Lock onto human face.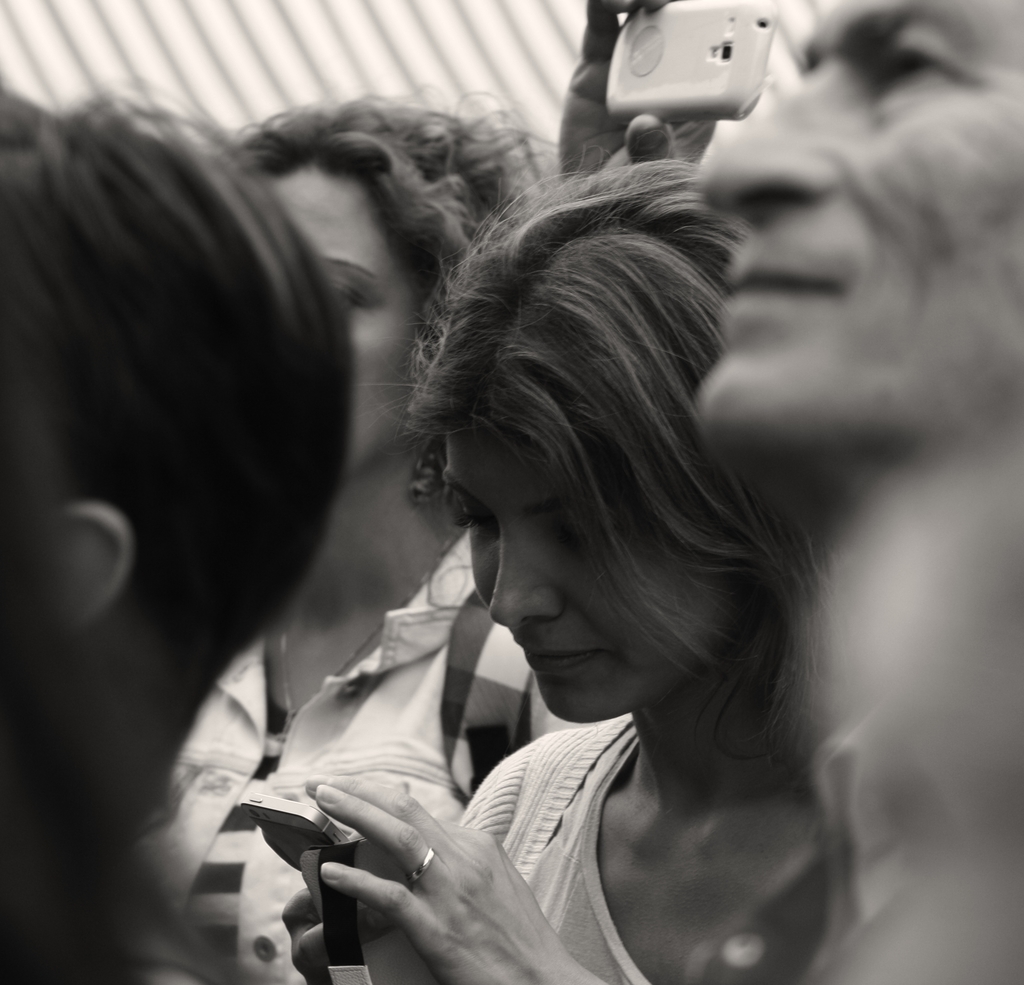
Locked: bbox=[436, 423, 743, 723].
